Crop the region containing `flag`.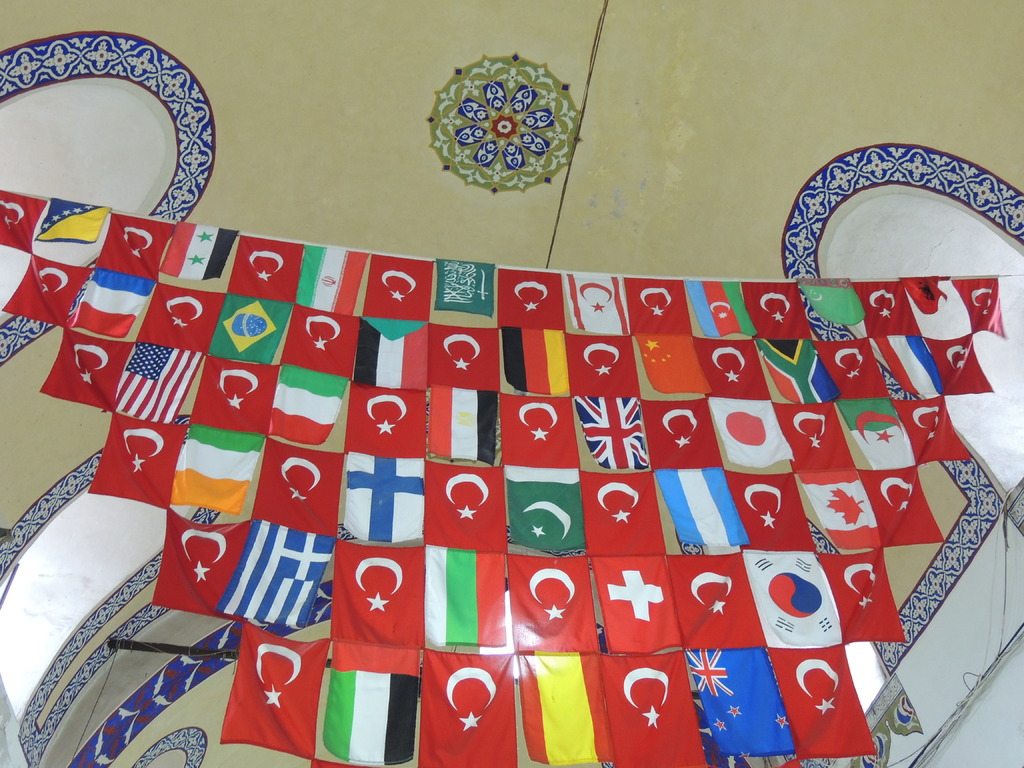
Crop region: Rect(816, 333, 893, 397).
